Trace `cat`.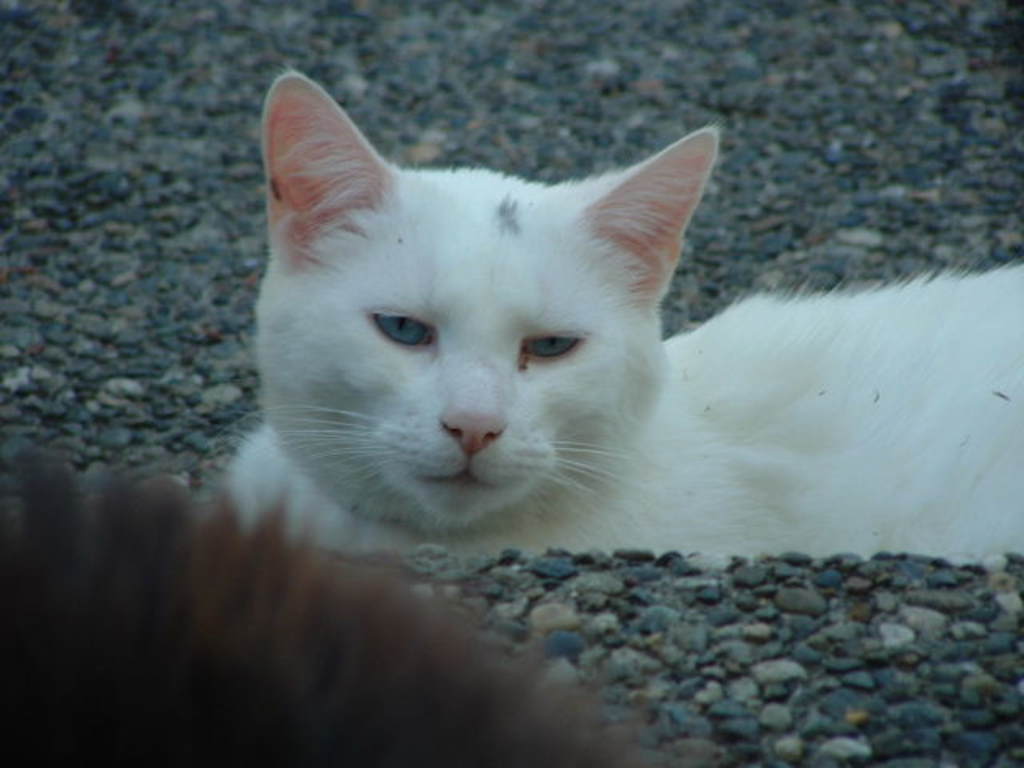
Traced to box(210, 67, 1022, 552).
